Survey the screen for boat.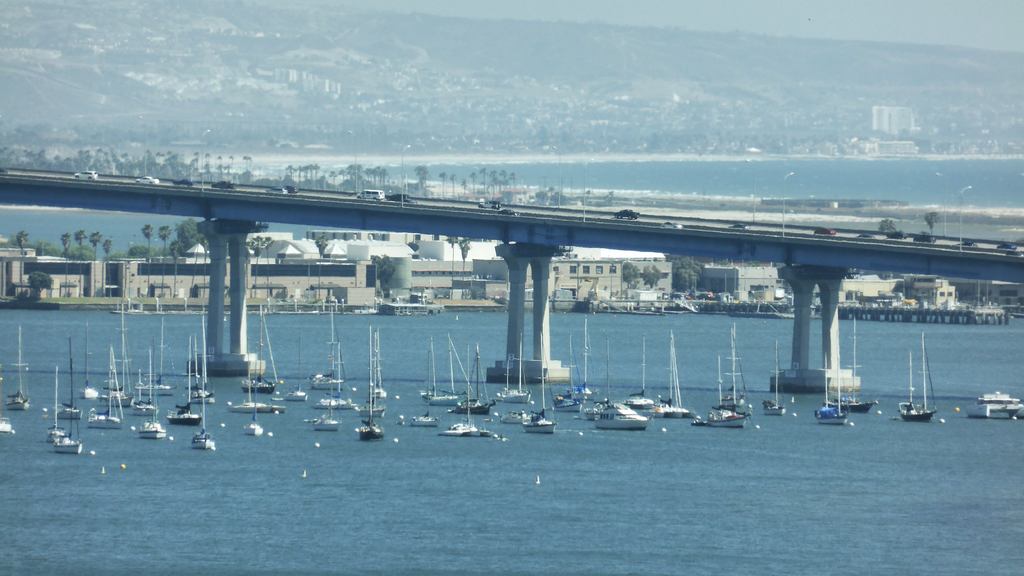
Survey found: Rect(420, 340, 453, 406).
